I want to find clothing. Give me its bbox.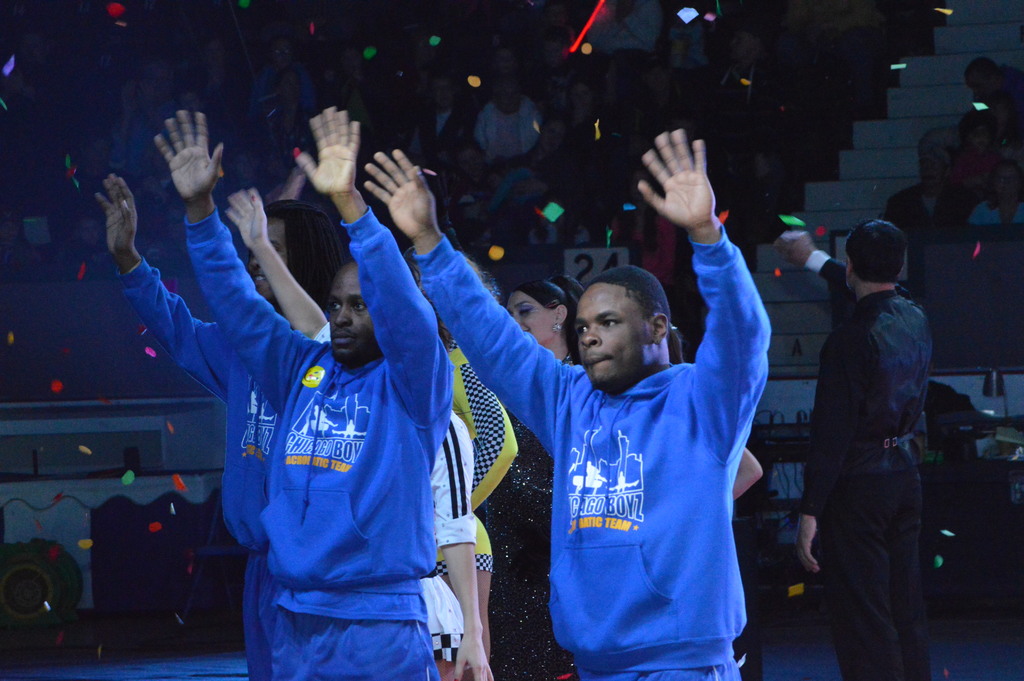
<box>481,427,559,680</box>.
